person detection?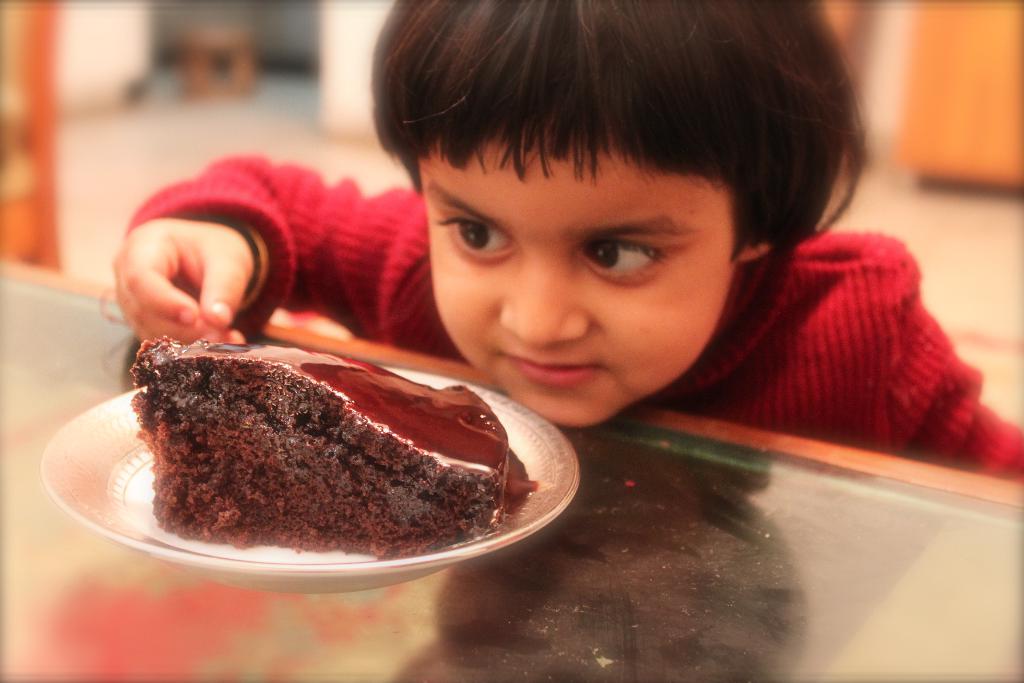
bbox(111, 0, 1023, 479)
